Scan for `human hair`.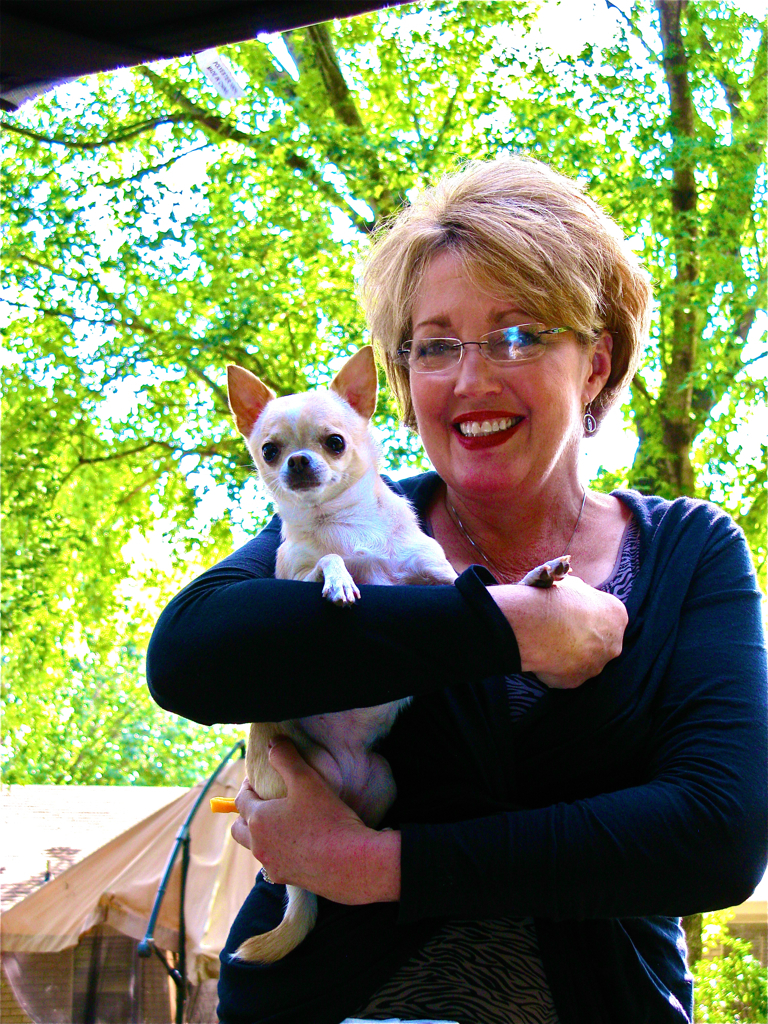
Scan result: [366,150,645,428].
